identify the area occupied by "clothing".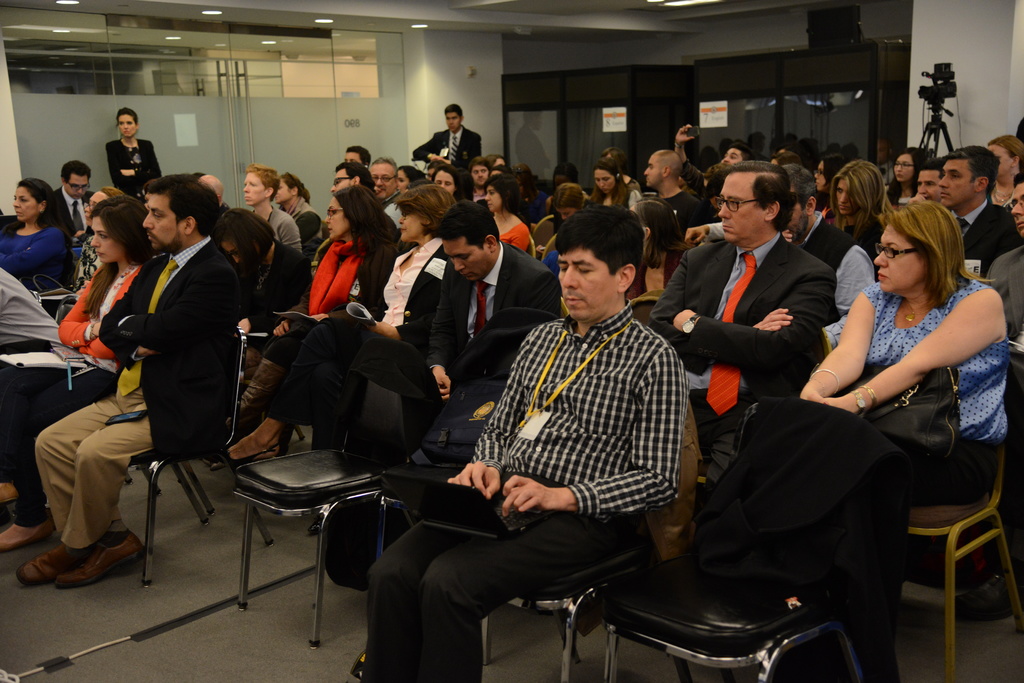
Area: 252:206:300:248.
